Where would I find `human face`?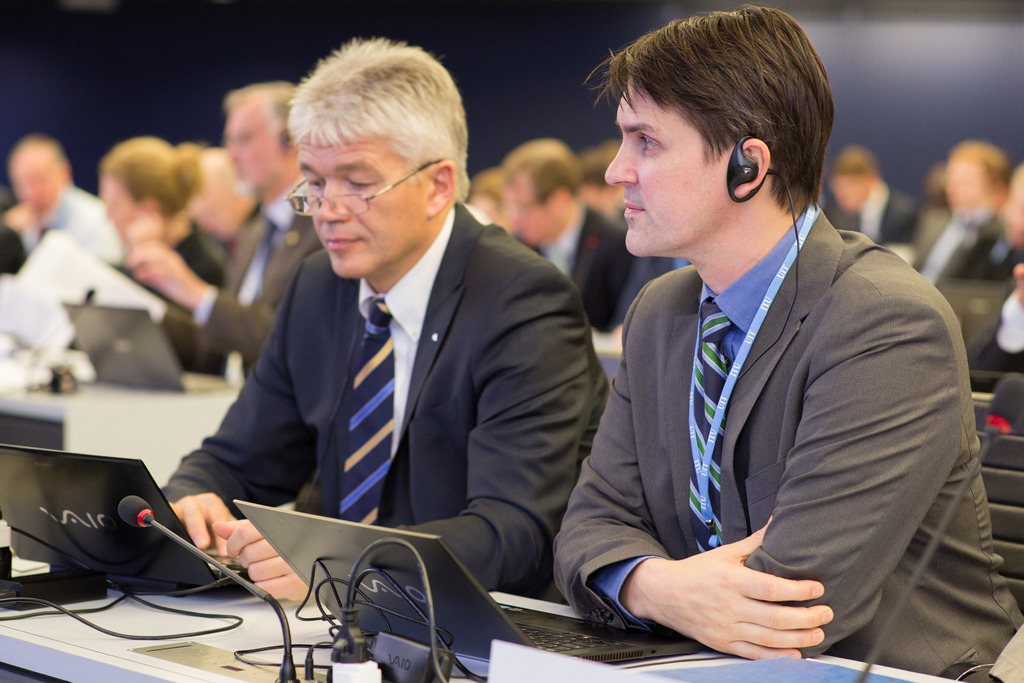
At 296/128/428/280.
